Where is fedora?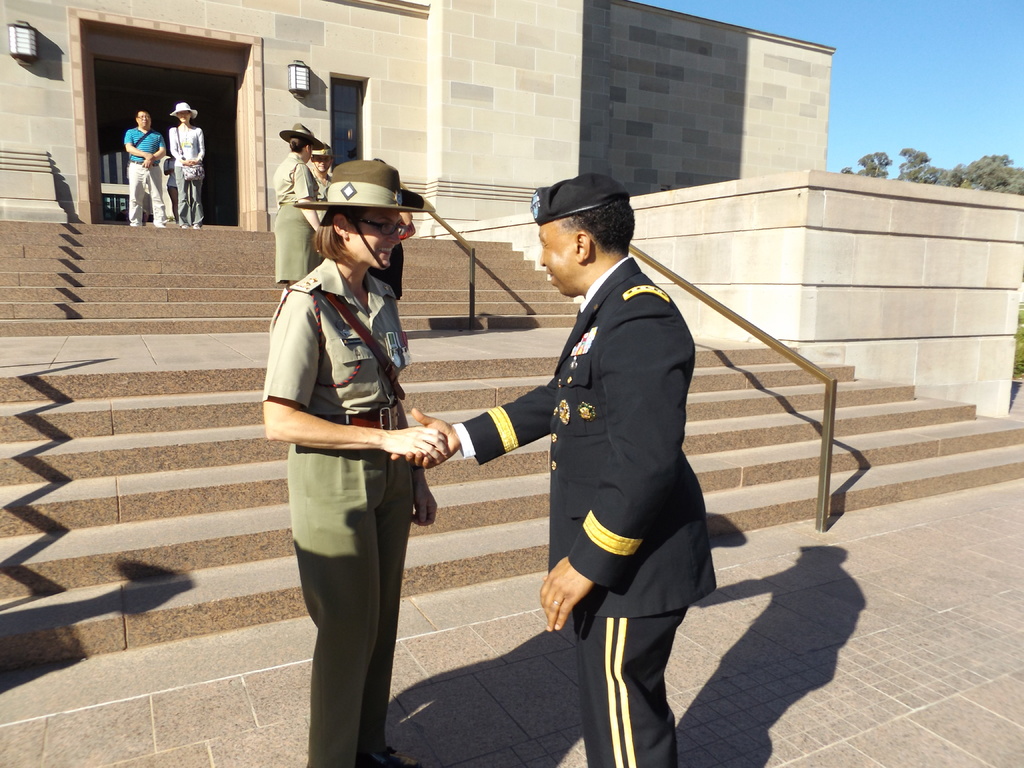
(x1=294, y1=162, x2=435, y2=211).
